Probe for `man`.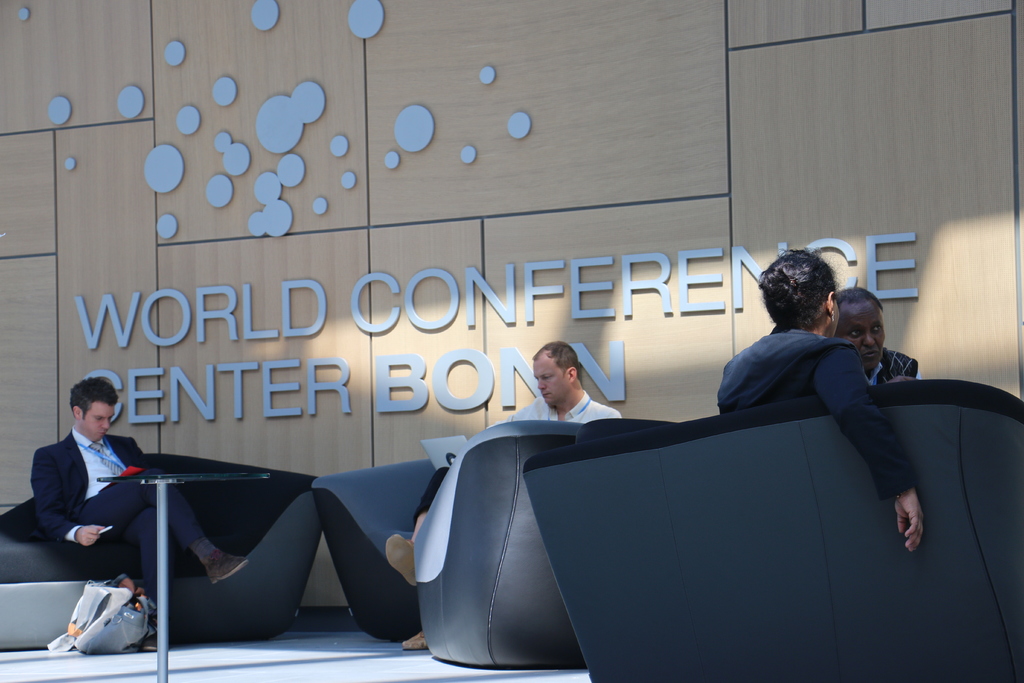
Probe result: select_region(716, 247, 924, 556).
